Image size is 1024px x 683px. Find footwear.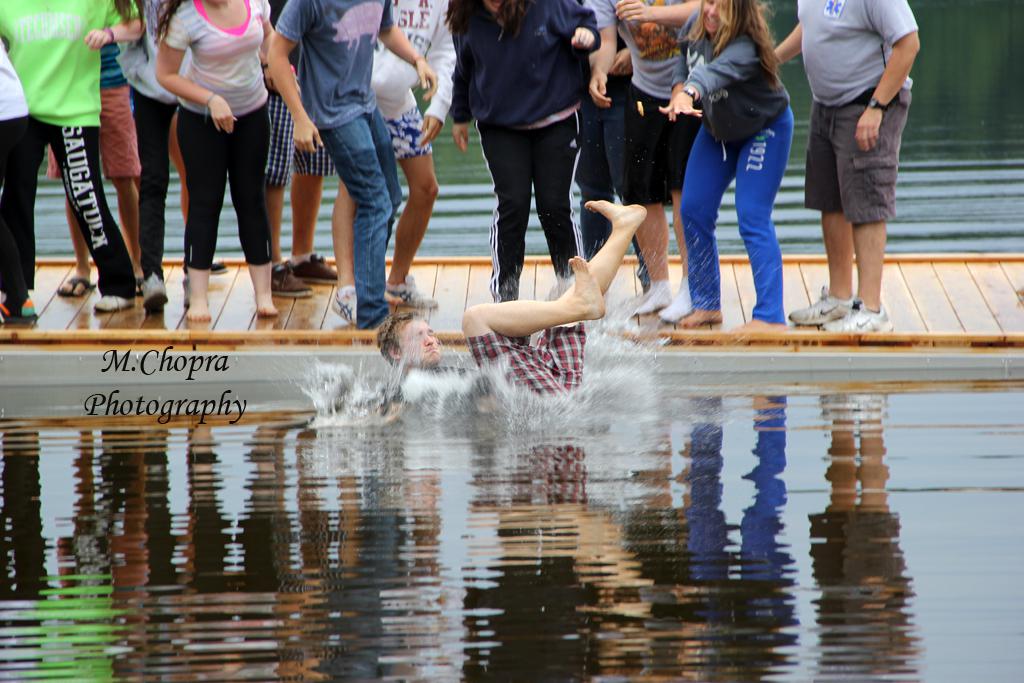
pyautogui.locateOnScreen(819, 298, 890, 330).
